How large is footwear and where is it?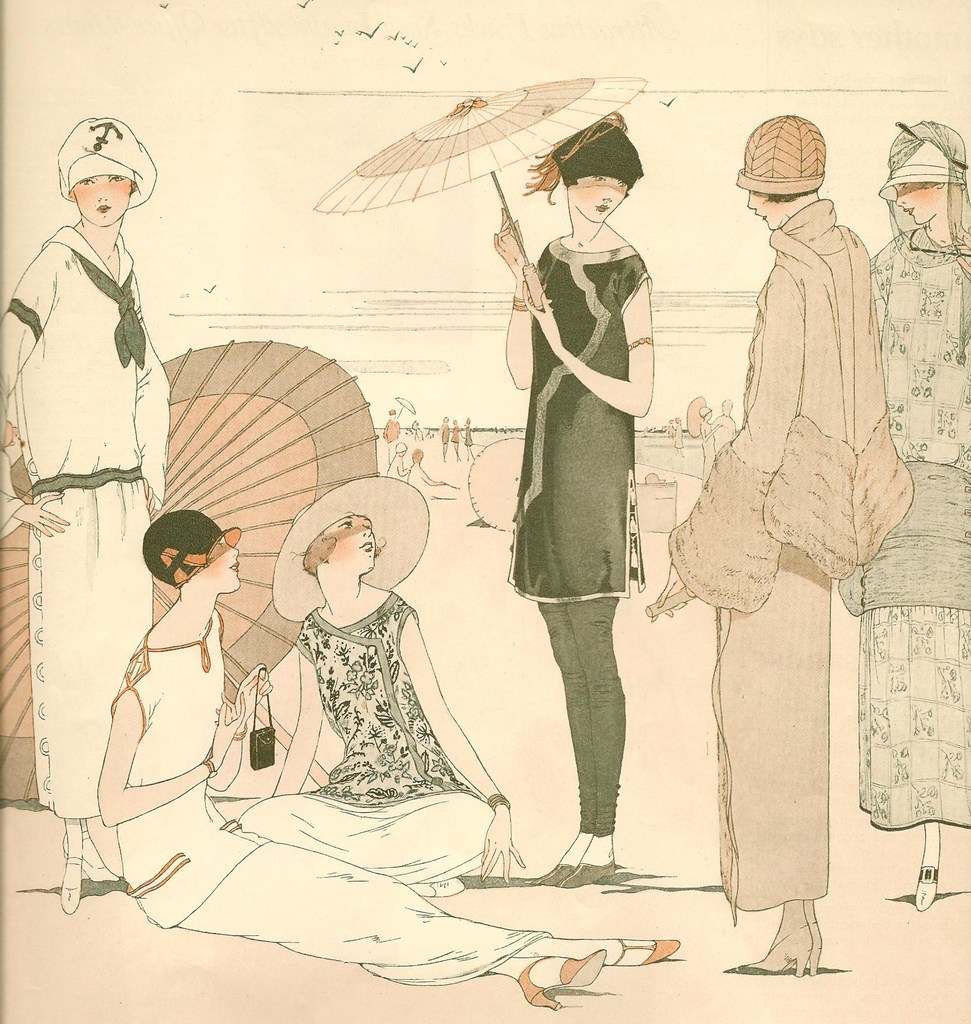
Bounding box: (x1=616, y1=935, x2=678, y2=961).
